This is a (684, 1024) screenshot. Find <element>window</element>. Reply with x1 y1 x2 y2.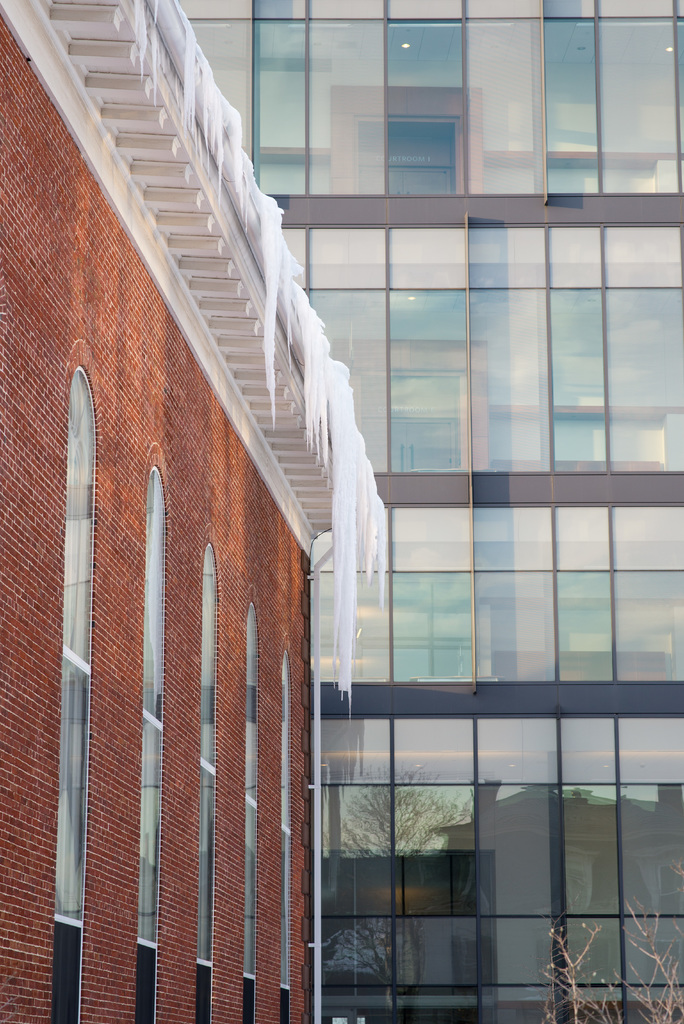
134 477 165 951.
